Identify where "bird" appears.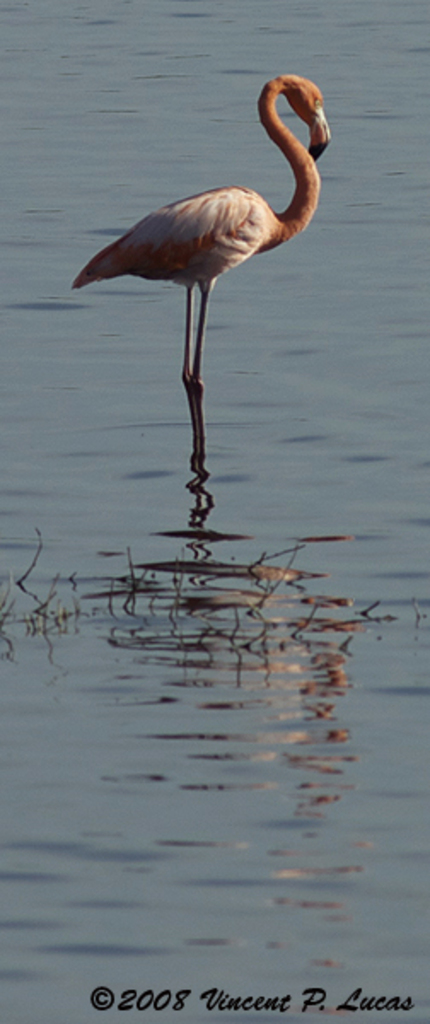
Appears at (63,72,331,486).
